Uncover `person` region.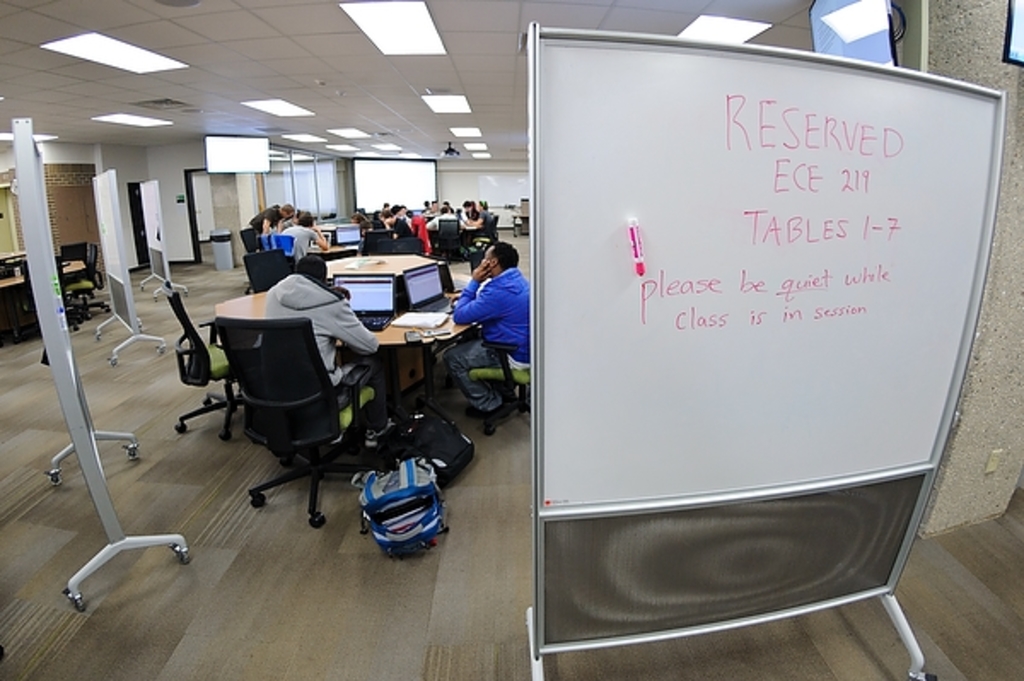
Uncovered: locate(280, 203, 331, 265).
